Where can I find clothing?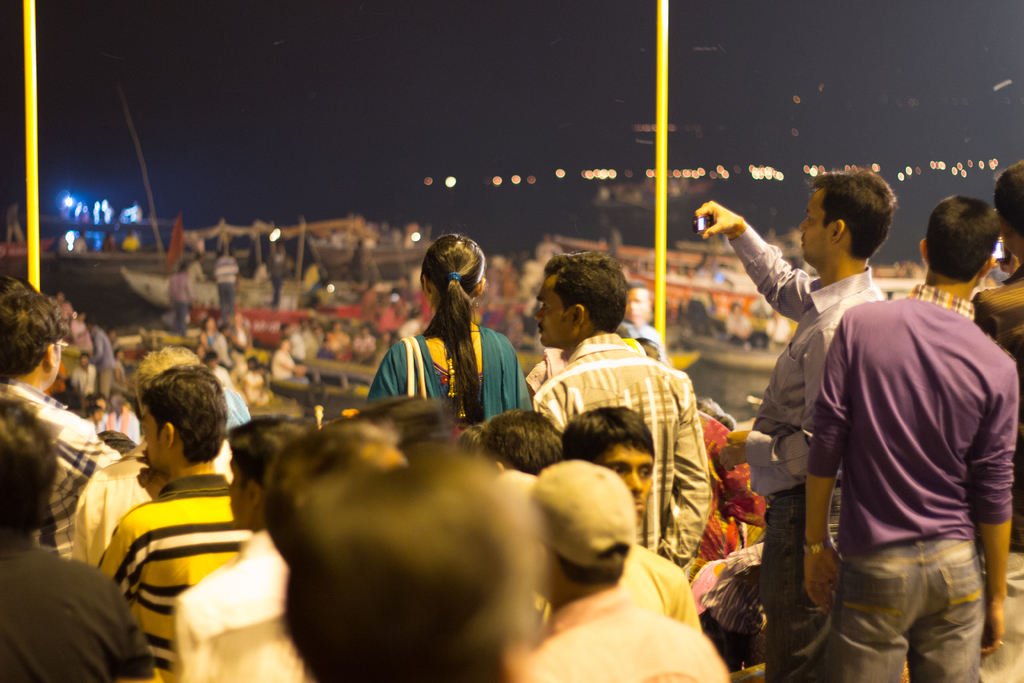
You can find it at bbox=[0, 384, 125, 546].
